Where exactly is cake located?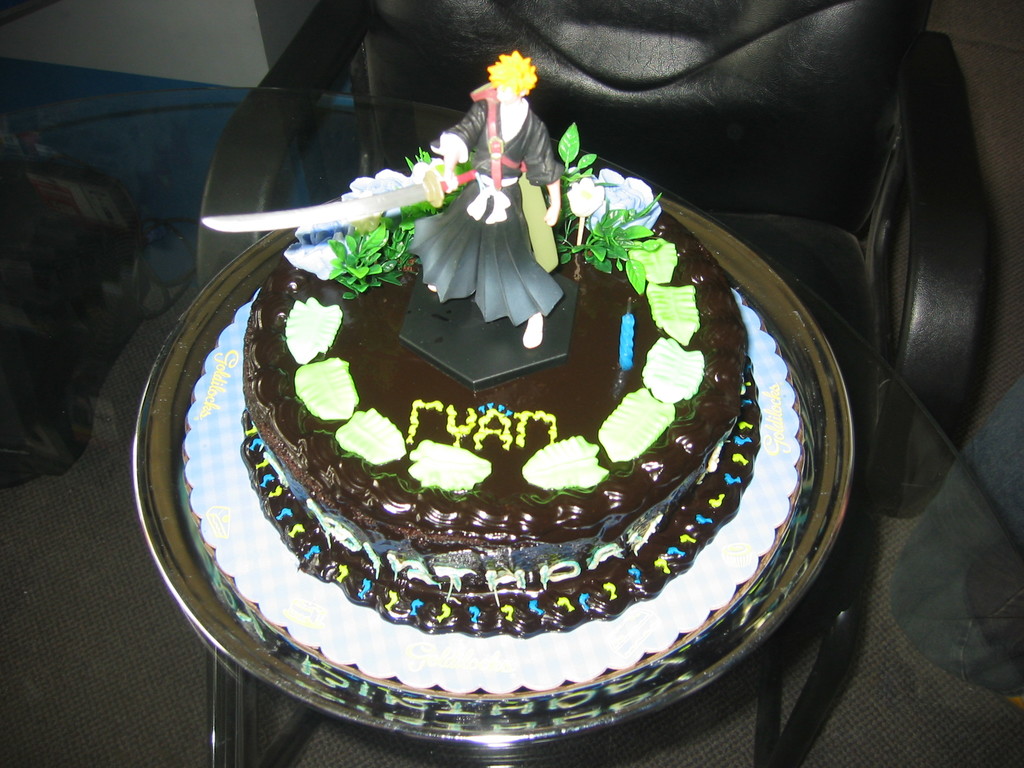
Its bounding box is [left=179, top=51, right=805, bottom=696].
